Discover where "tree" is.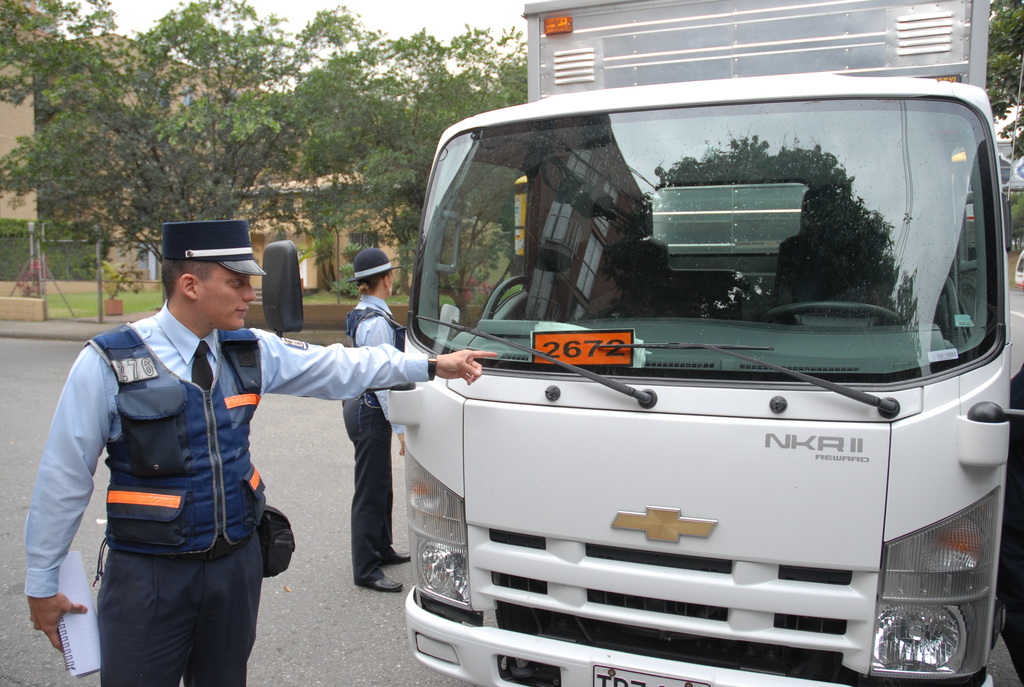
Discovered at 132, 0, 310, 209.
